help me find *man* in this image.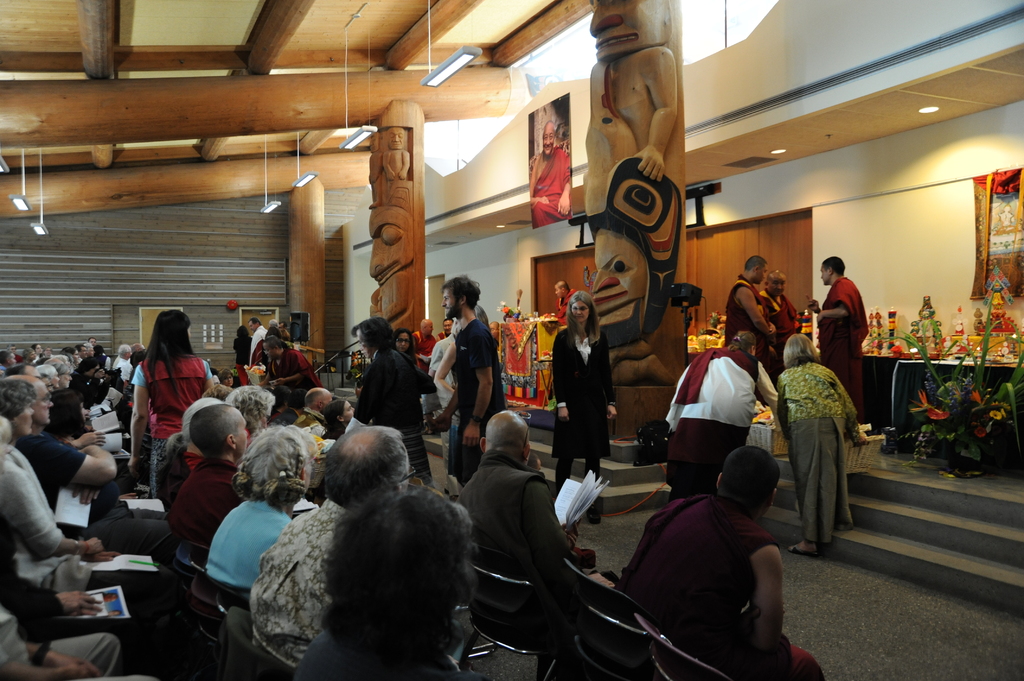
Found it: box(293, 389, 330, 429).
